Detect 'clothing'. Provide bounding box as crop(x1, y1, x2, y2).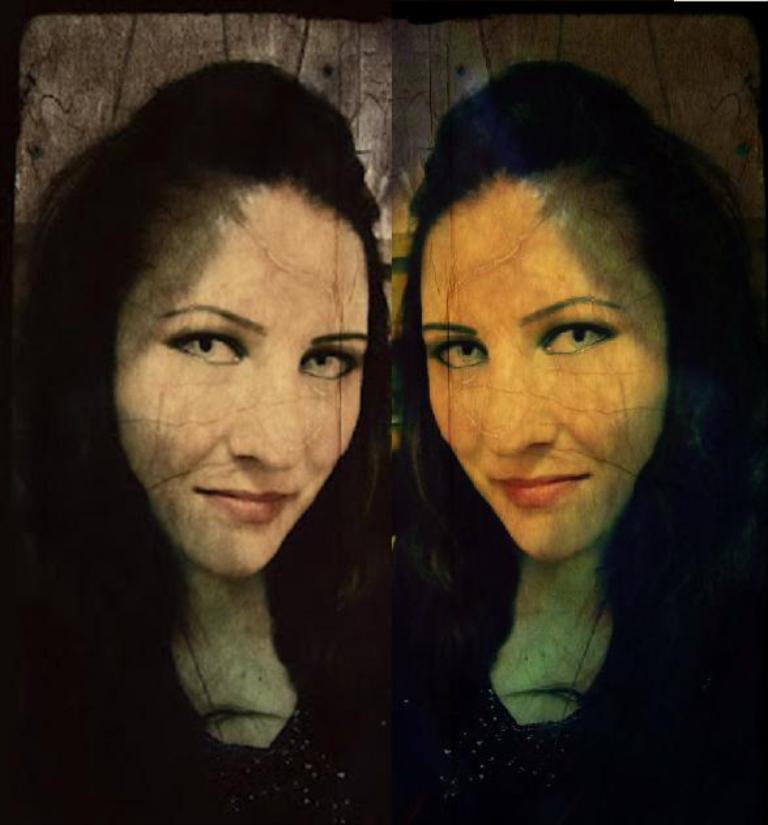
crop(391, 539, 767, 824).
